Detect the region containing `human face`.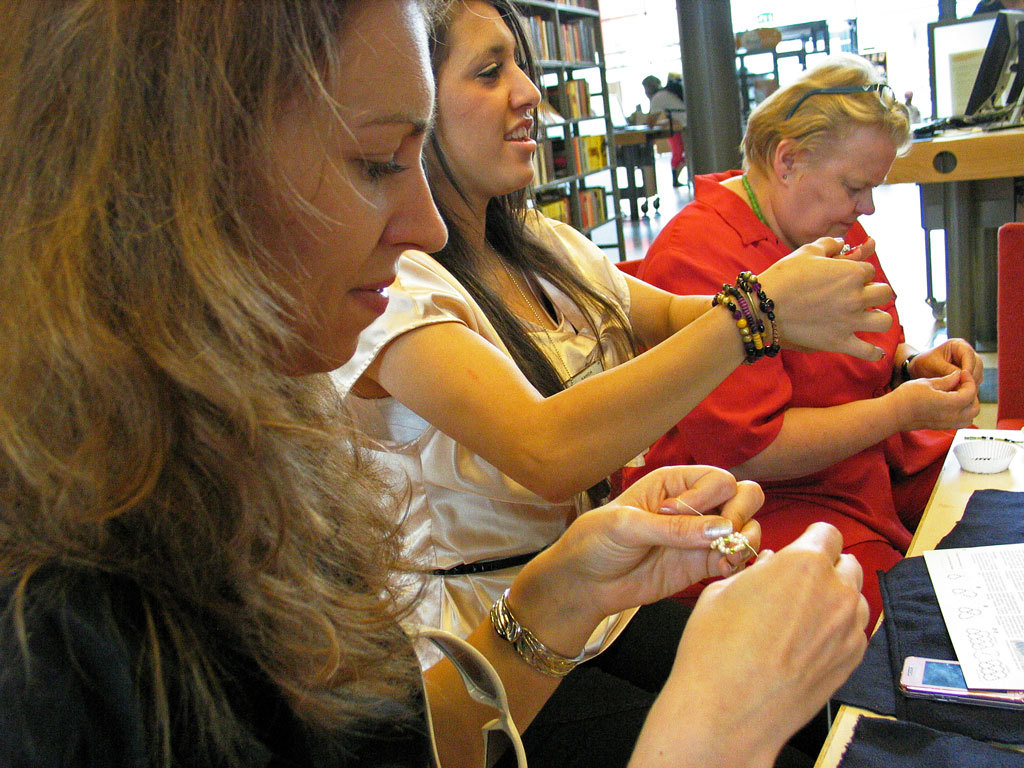
box=[436, 0, 540, 184].
